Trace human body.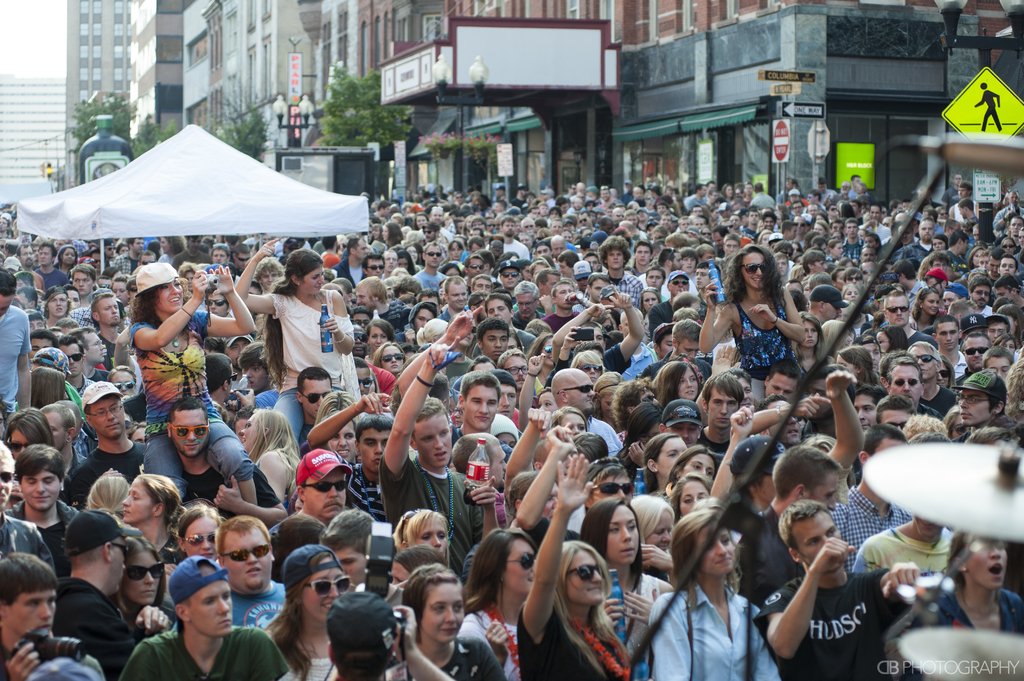
Traced to 644 508 795 680.
